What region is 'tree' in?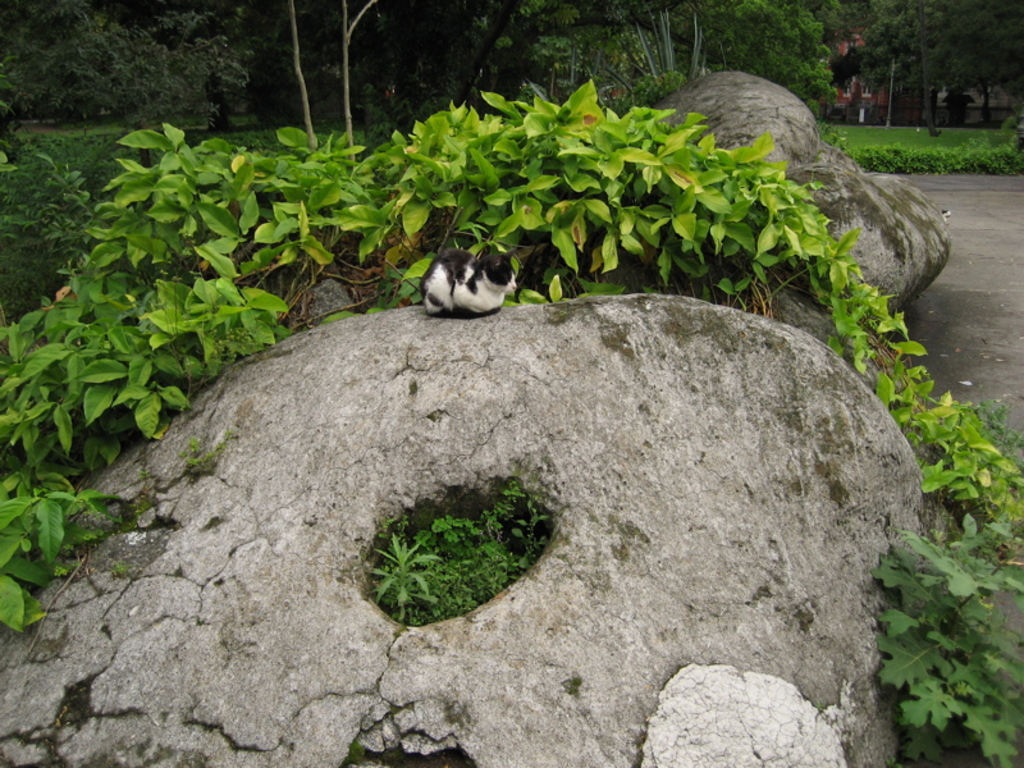
crop(0, 0, 291, 150).
